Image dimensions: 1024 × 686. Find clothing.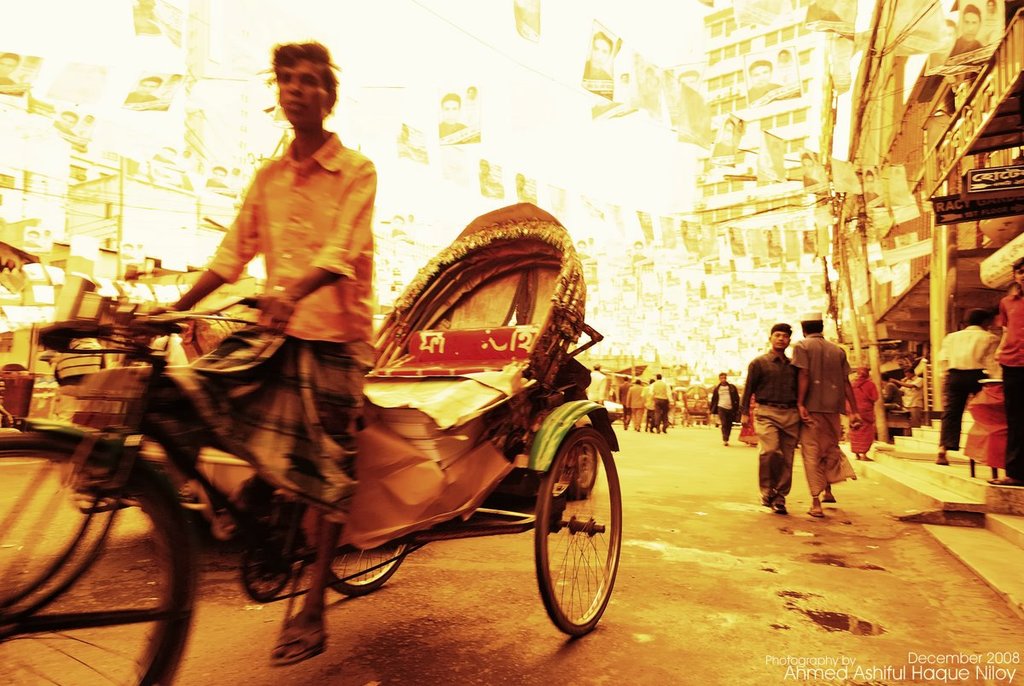
box(731, 348, 797, 496).
